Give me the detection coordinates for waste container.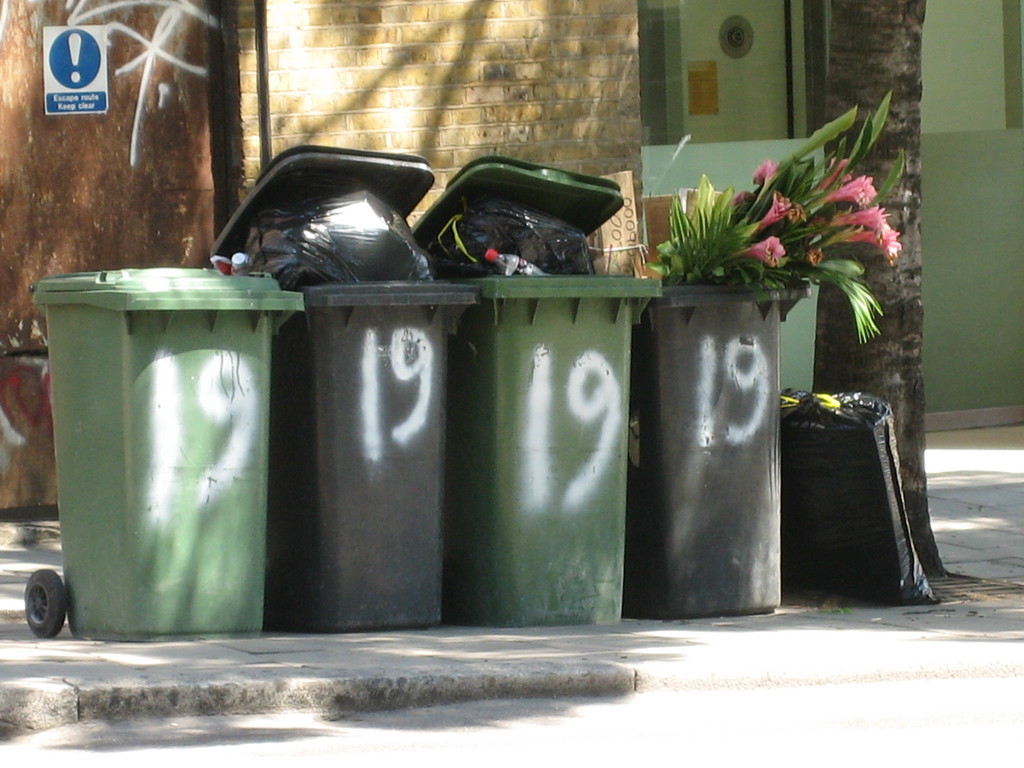
rect(28, 260, 310, 641).
